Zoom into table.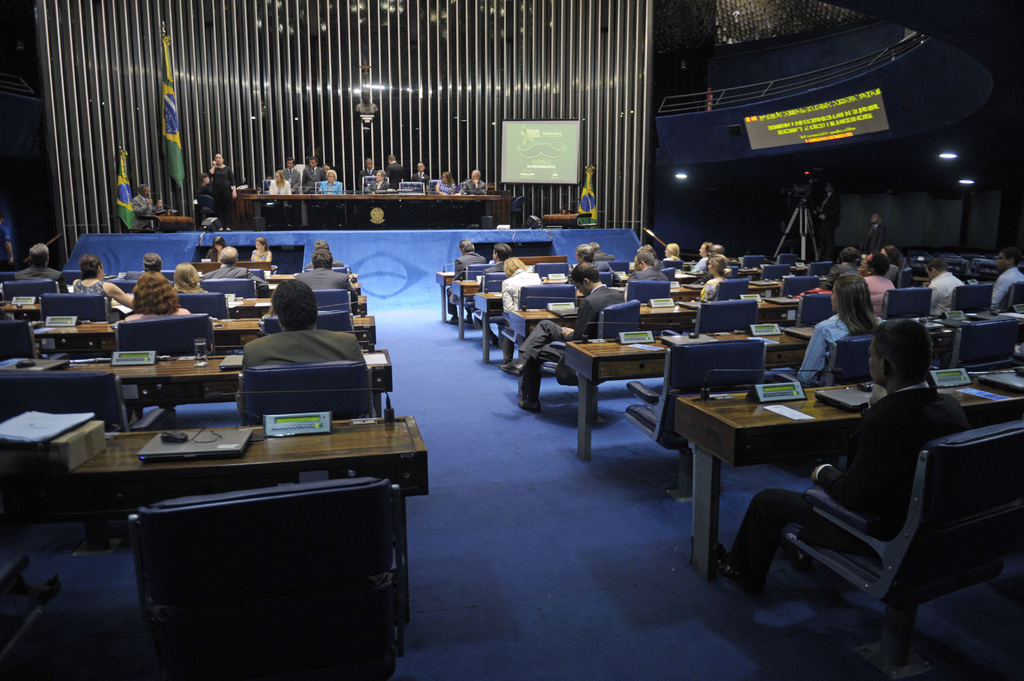
Zoom target: (left=109, top=273, right=360, bottom=282).
